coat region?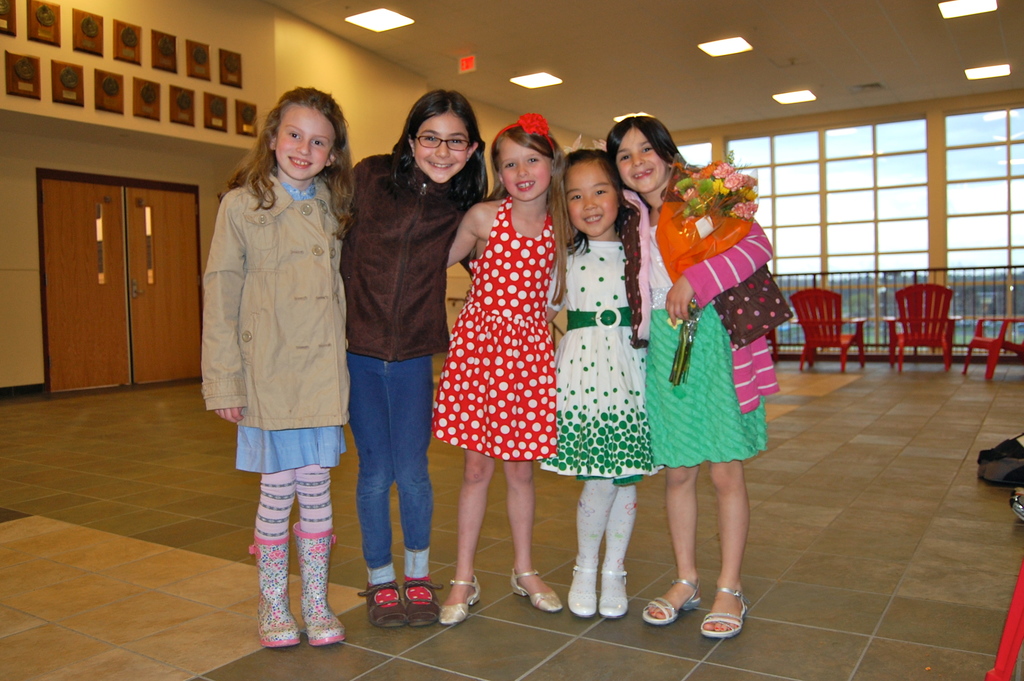
341 146 475 347
